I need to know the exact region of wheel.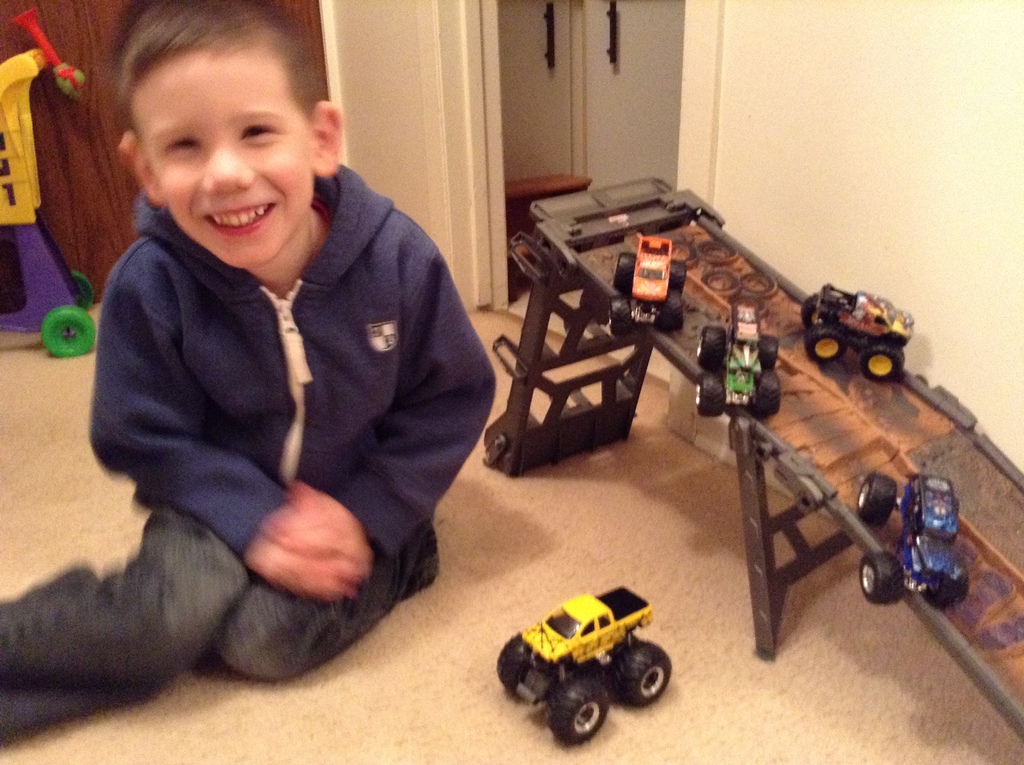
Region: region(860, 547, 904, 605).
